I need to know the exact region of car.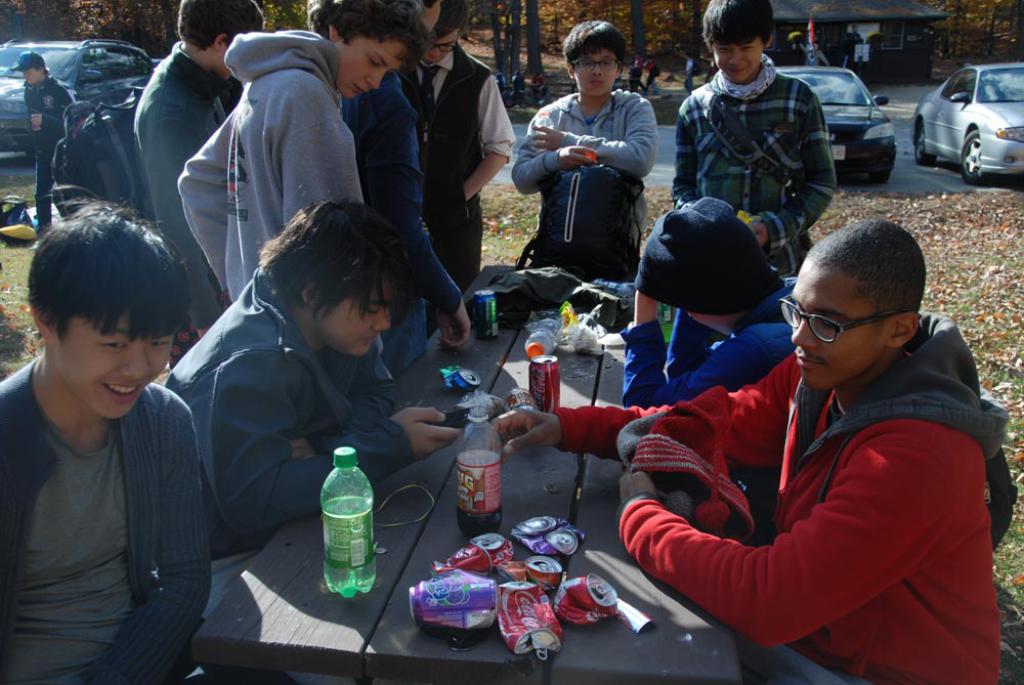
Region: <bbox>0, 37, 158, 156</bbox>.
